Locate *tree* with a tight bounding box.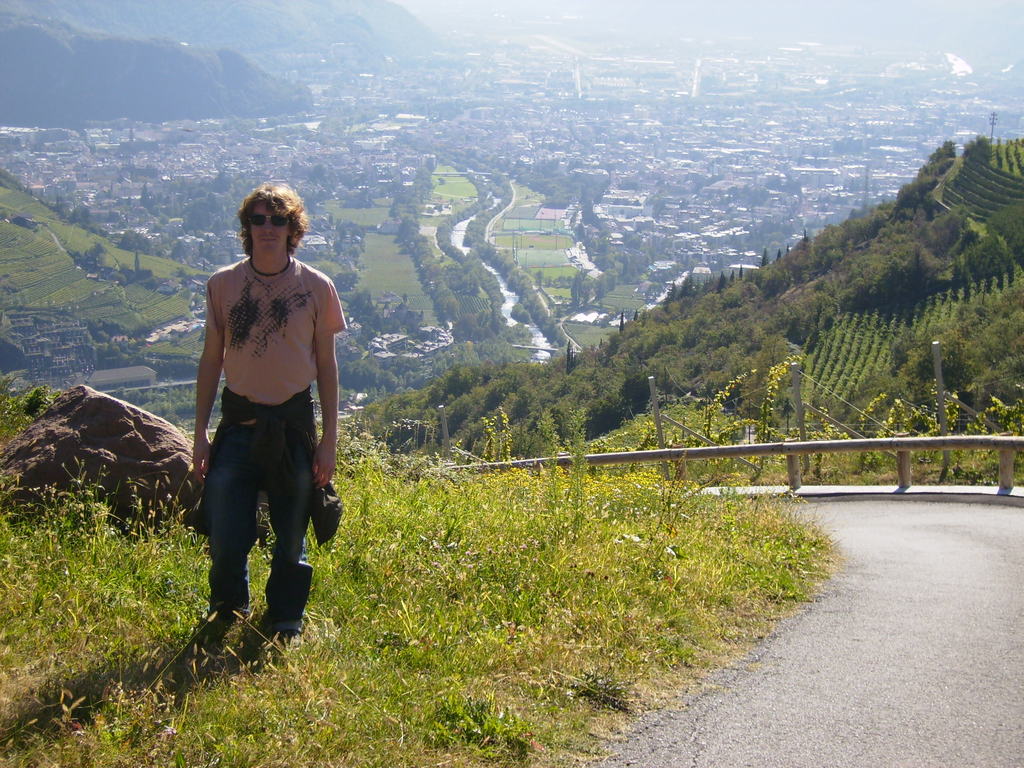
<box>666,280,671,307</box>.
